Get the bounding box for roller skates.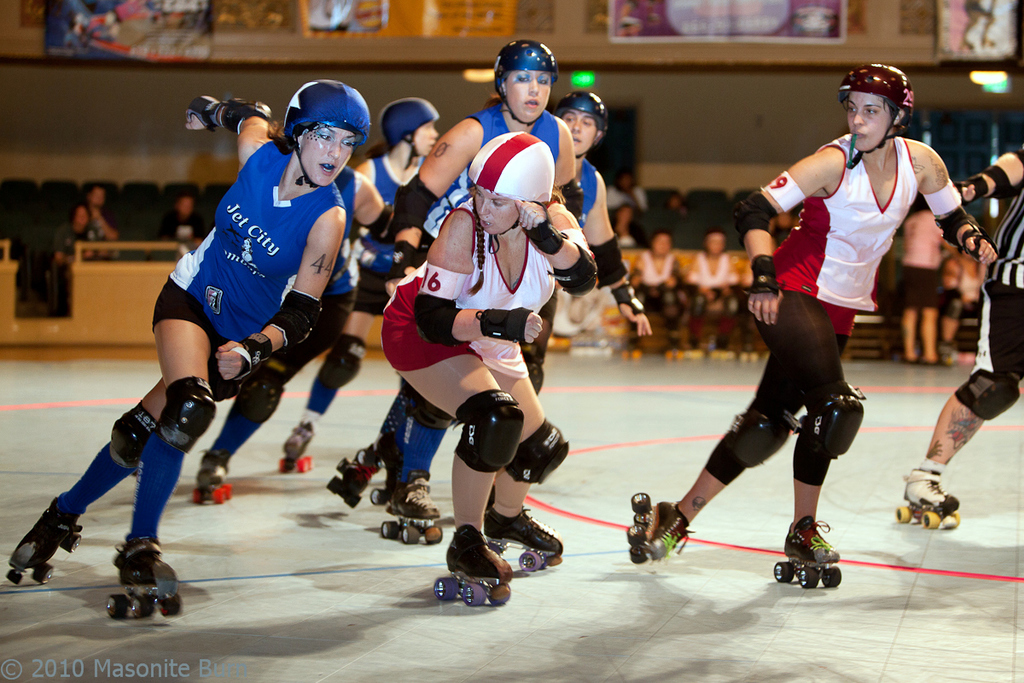
bbox(736, 336, 760, 366).
